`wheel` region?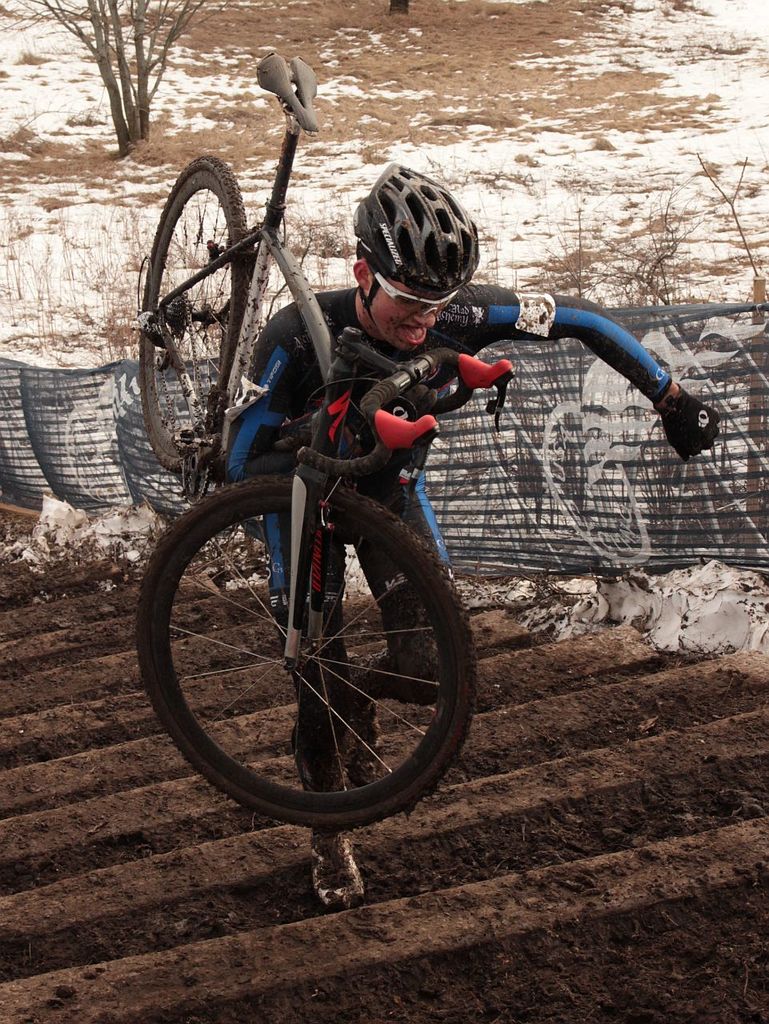
rect(149, 471, 451, 836)
